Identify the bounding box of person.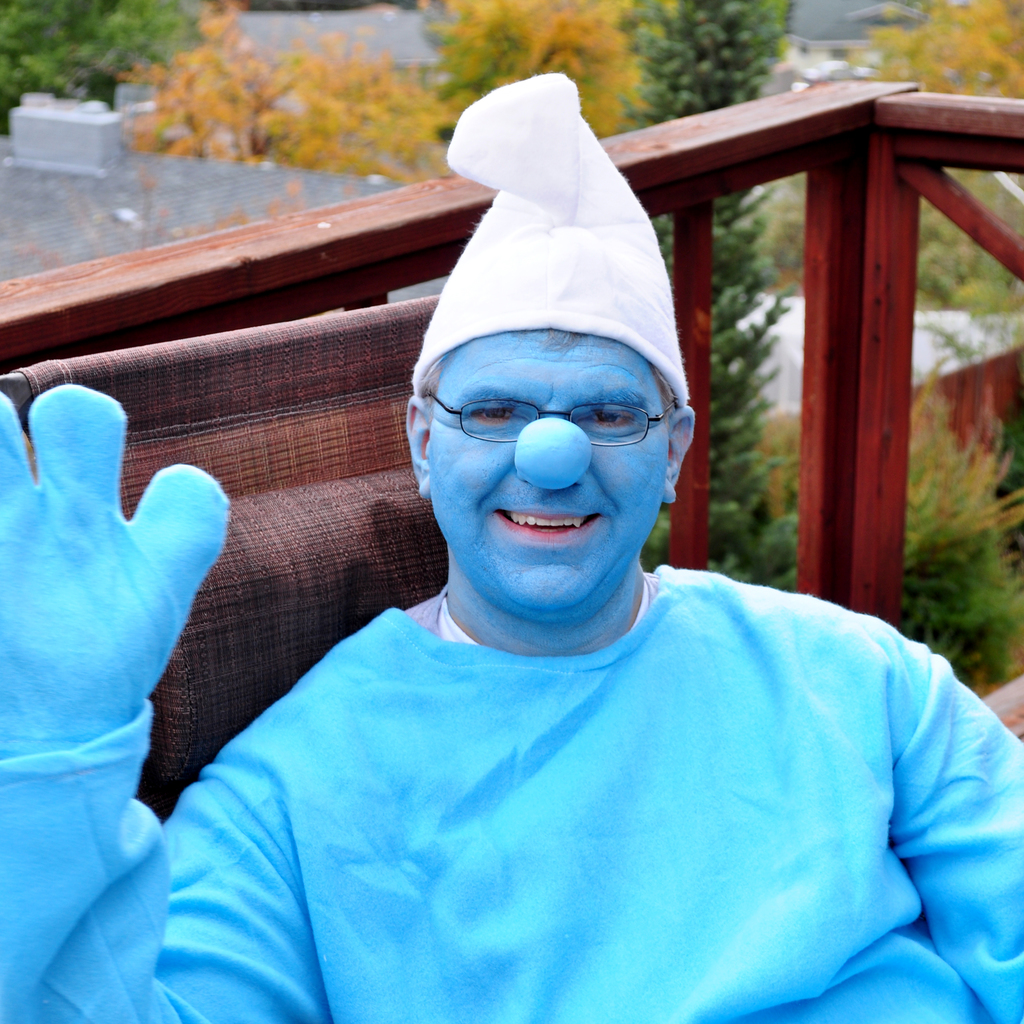
[x1=0, y1=69, x2=1023, y2=1023].
